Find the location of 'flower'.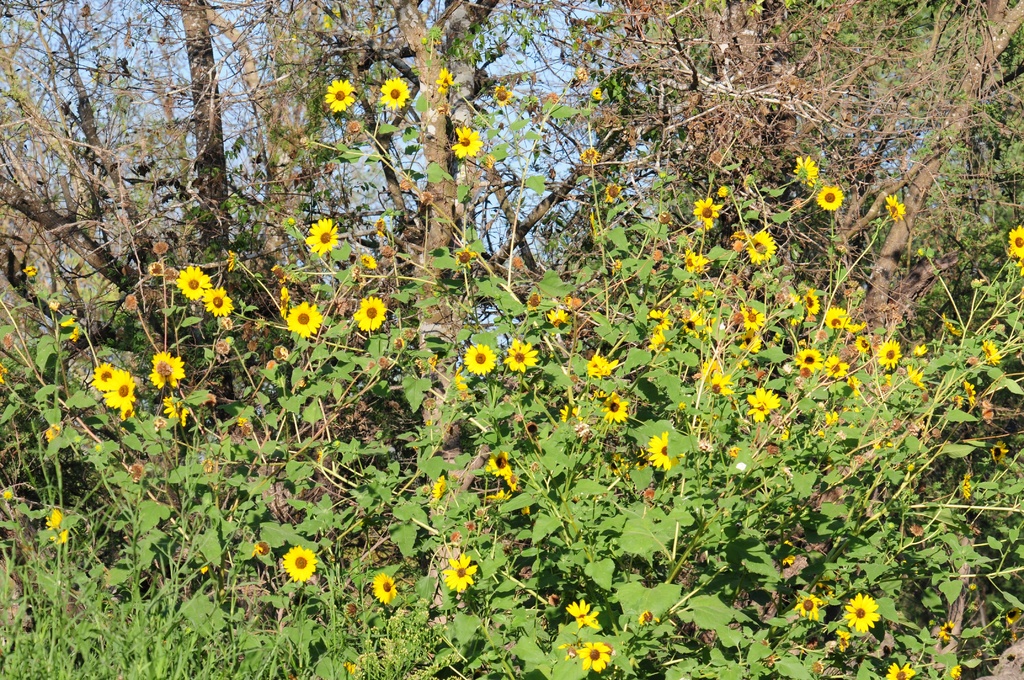
Location: BBox(485, 450, 511, 475).
